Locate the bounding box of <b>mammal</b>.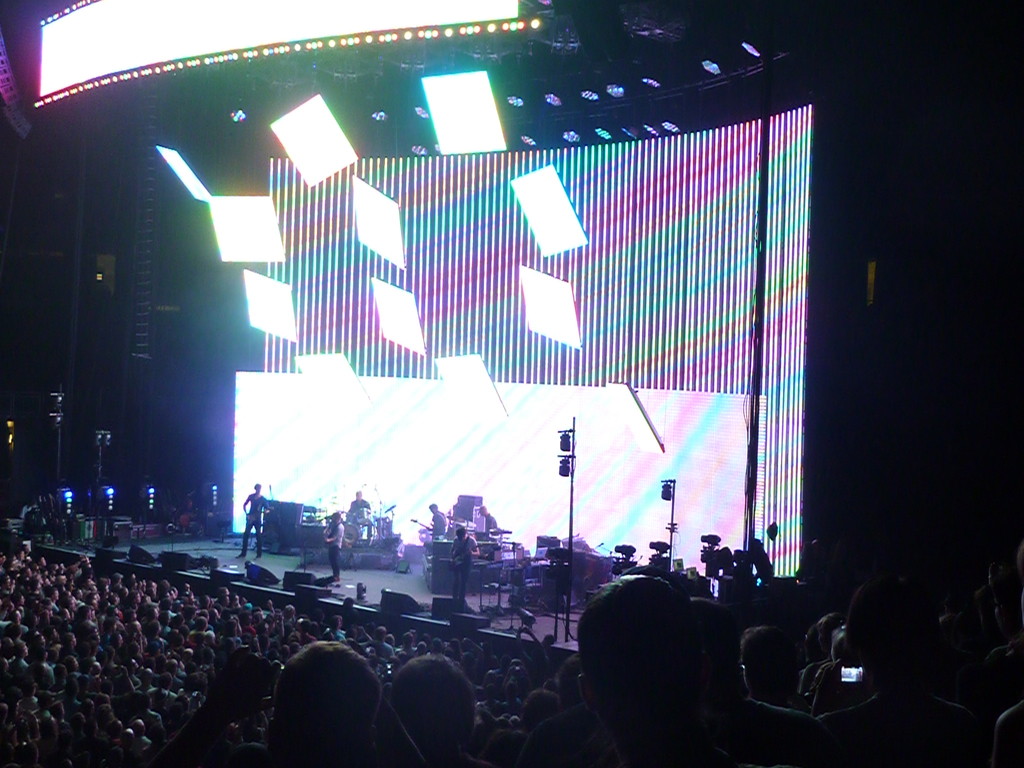
Bounding box: rect(239, 485, 264, 557).
